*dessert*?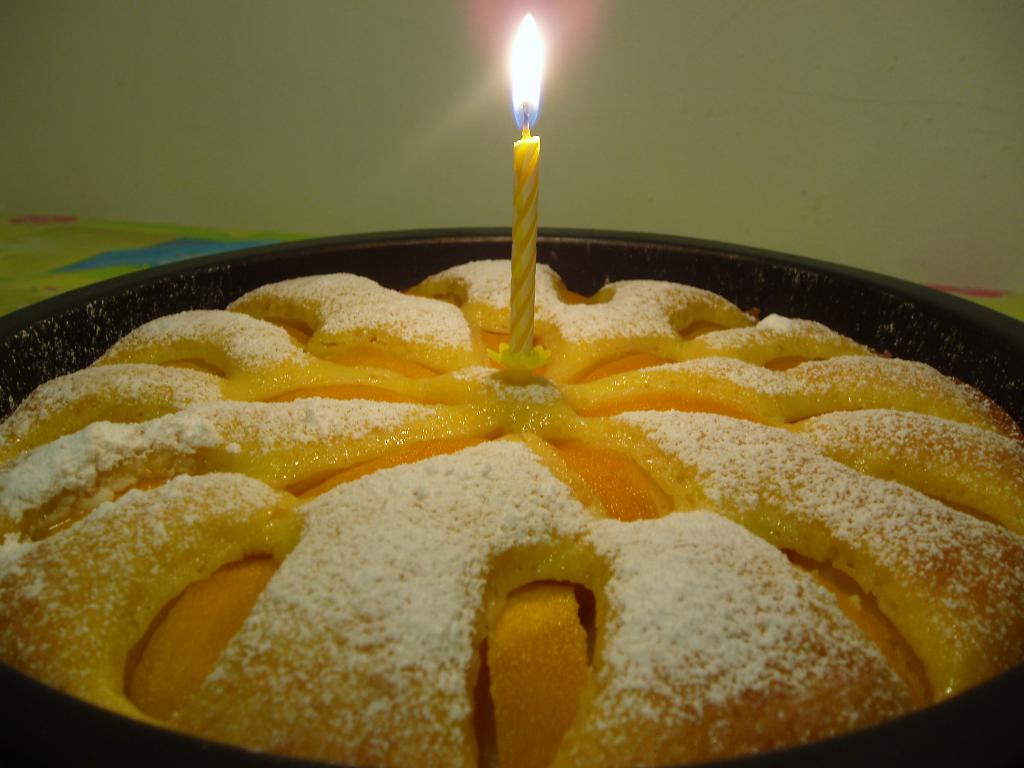
0/257/1023/767
